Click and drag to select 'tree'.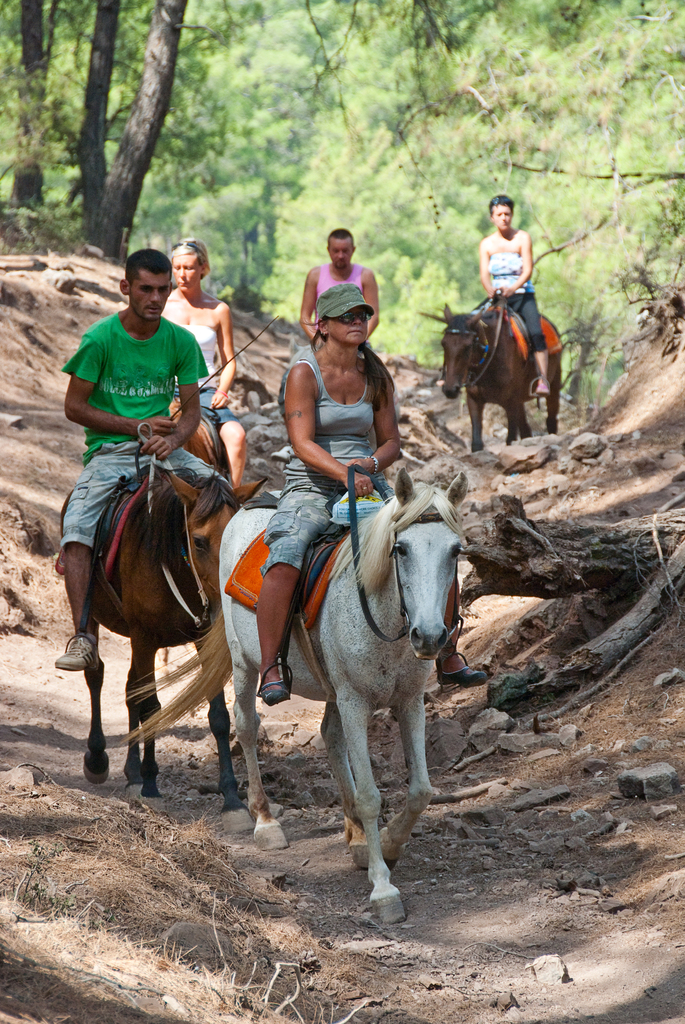
Selection: 78:0:190:264.
